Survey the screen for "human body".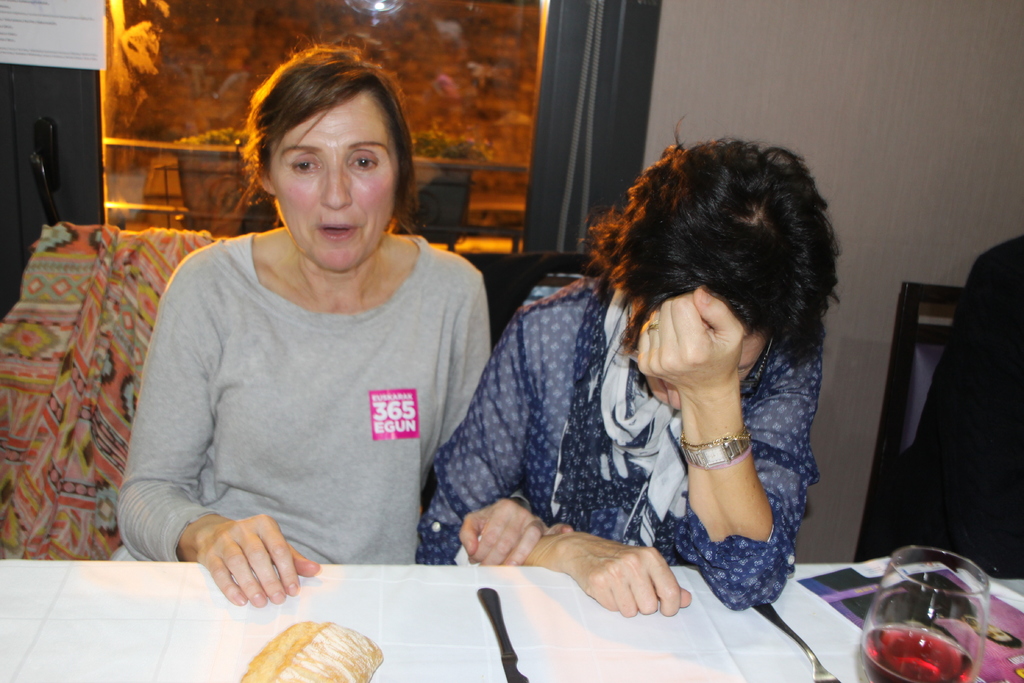
Survey found: rect(118, 97, 500, 616).
